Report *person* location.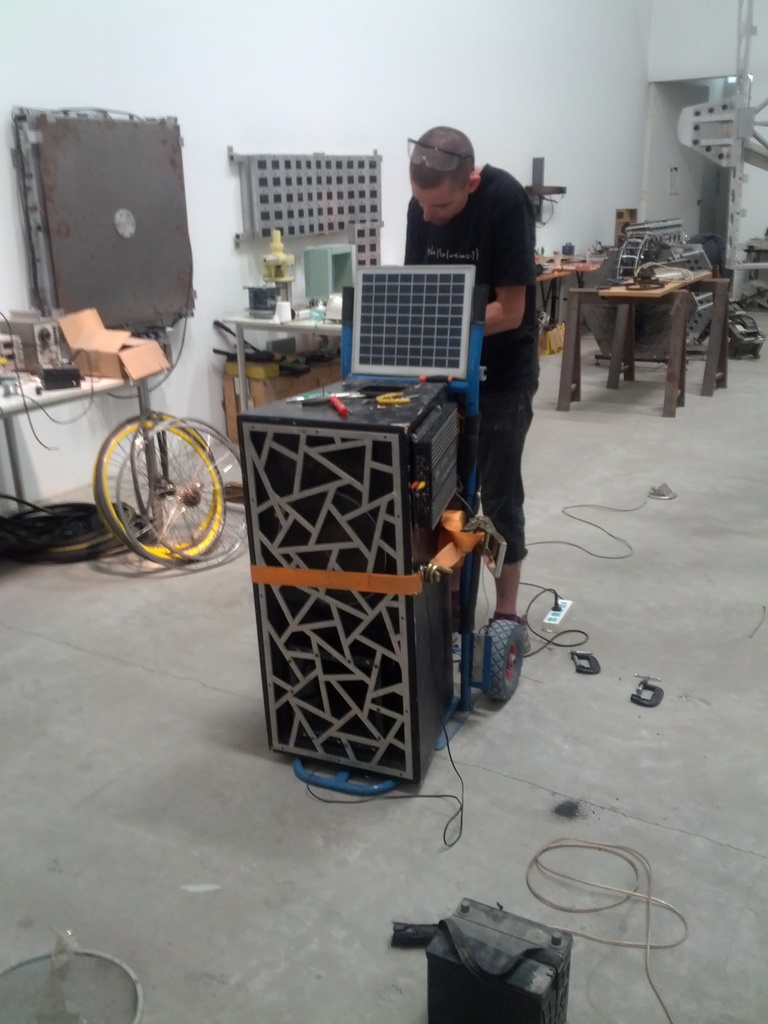
Report: bbox(399, 120, 542, 622).
